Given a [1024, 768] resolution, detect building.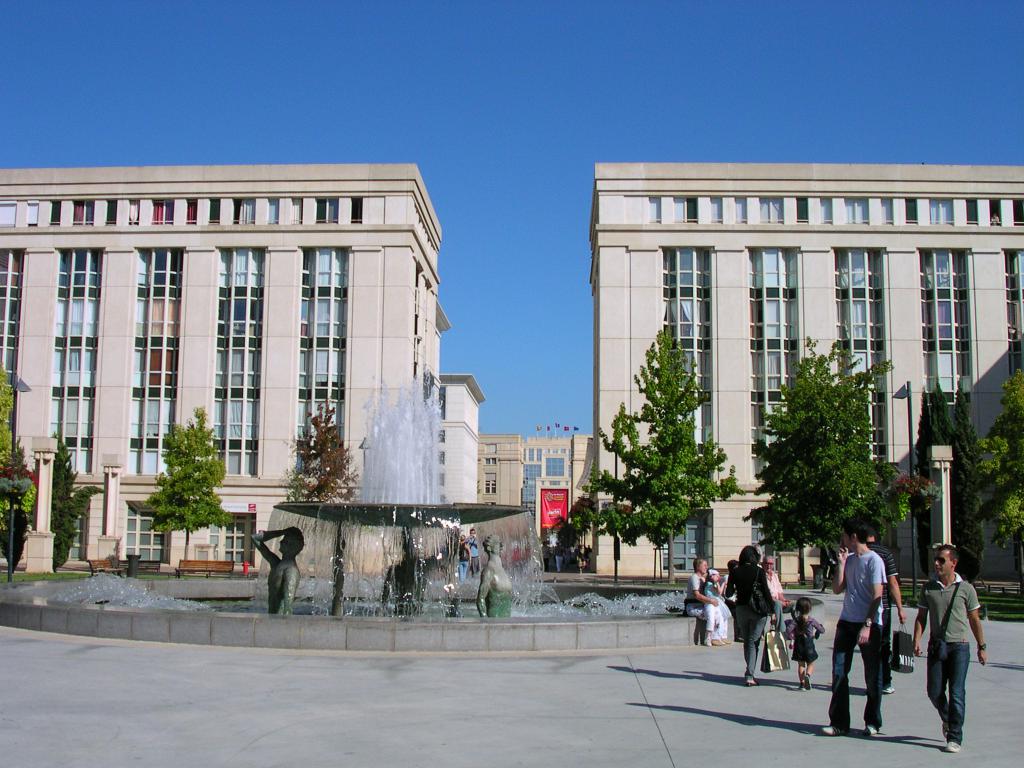
440:373:484:501.
